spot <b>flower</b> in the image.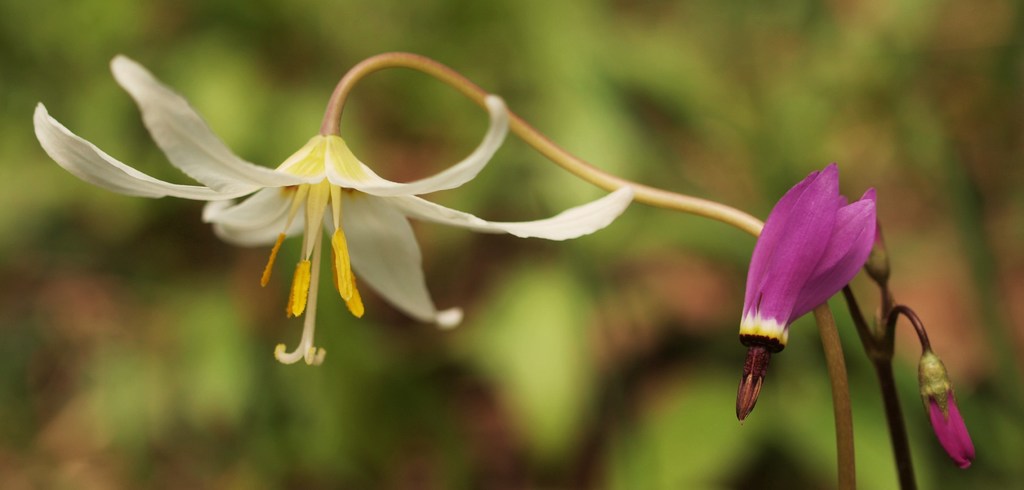
<b>flower</b> found at bbox=[59, 42, 701, 375].
